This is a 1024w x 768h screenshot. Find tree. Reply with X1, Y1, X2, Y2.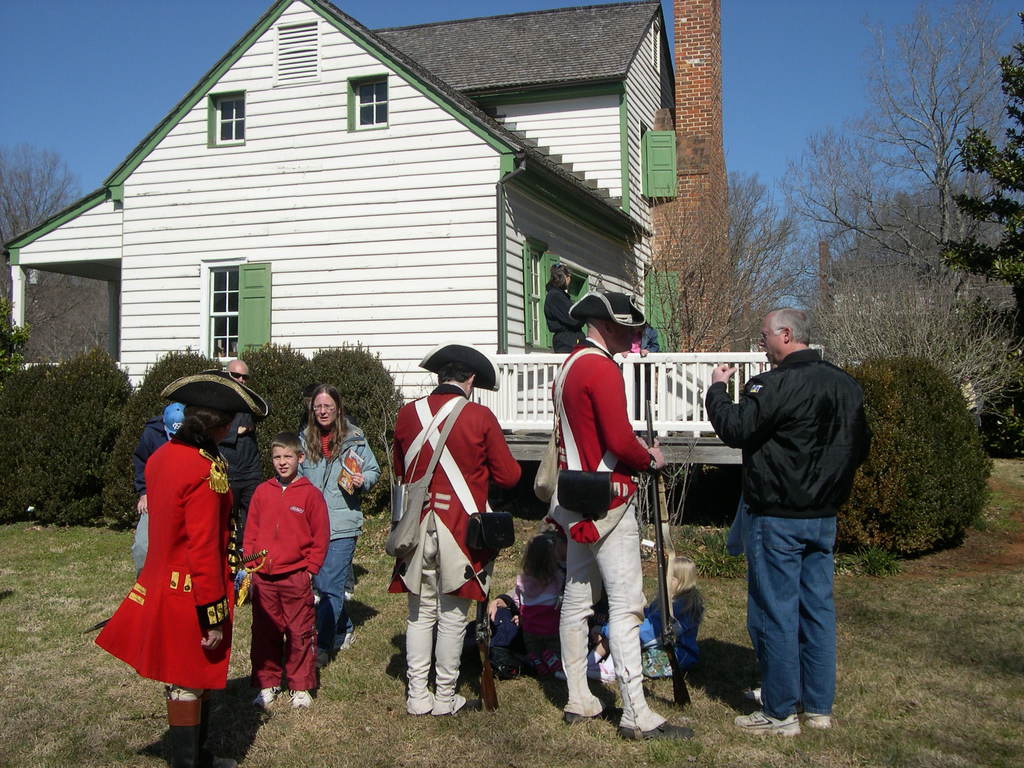
939, 12, 1023, 349.
